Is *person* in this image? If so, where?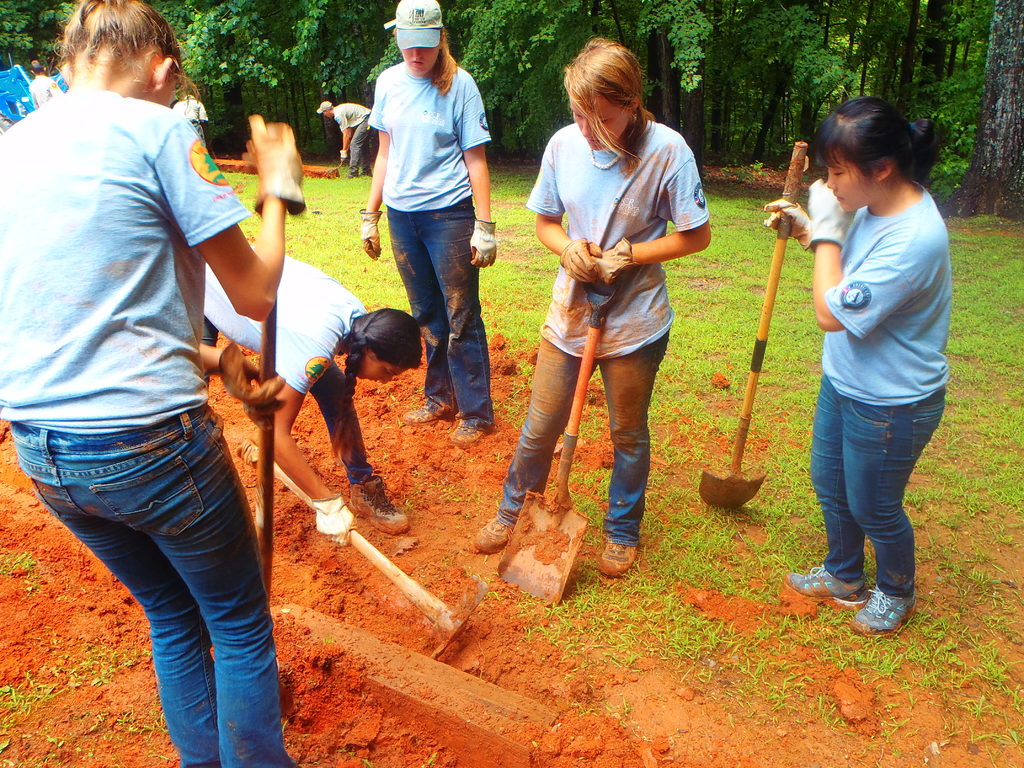
Yes, at box(360, 22, 493, 441).
